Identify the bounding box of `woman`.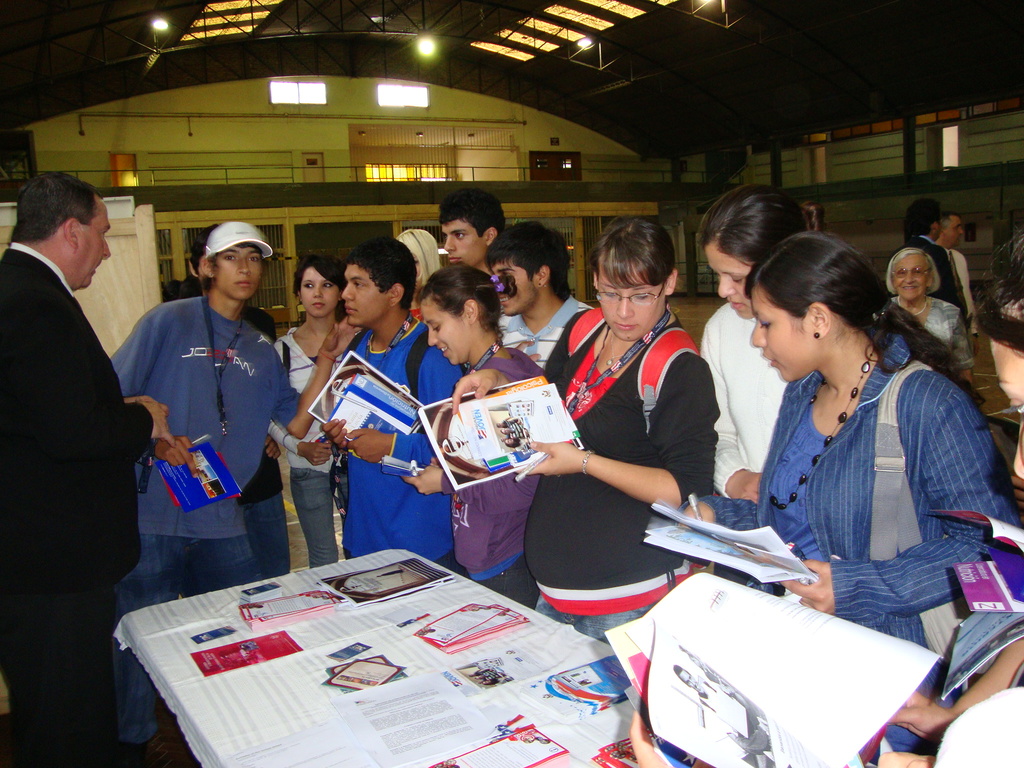
[271,252,346,570].
